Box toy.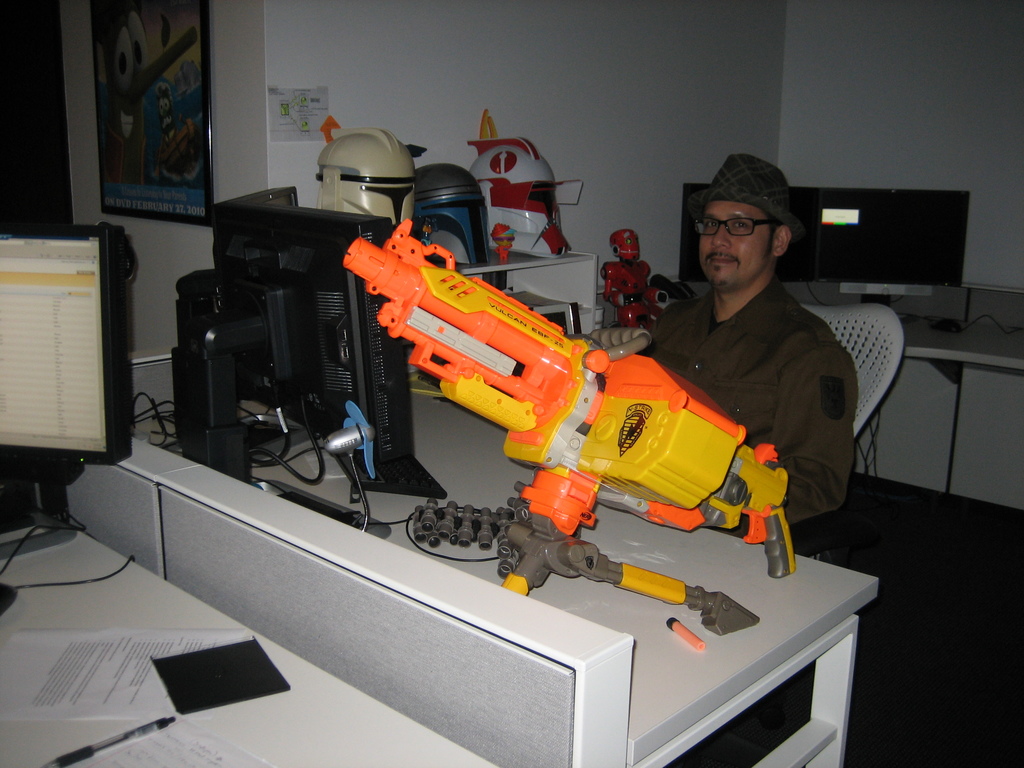
(left=599, top=230, right=671, bottom=328).
